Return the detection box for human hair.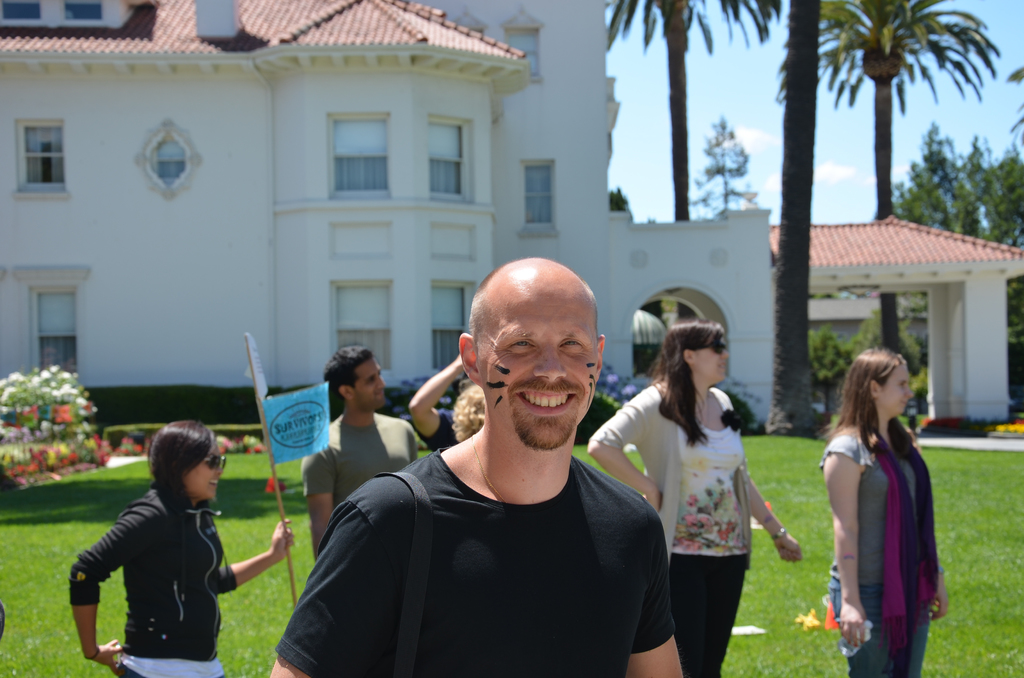
bbox=[452, 382, 484, 444].
